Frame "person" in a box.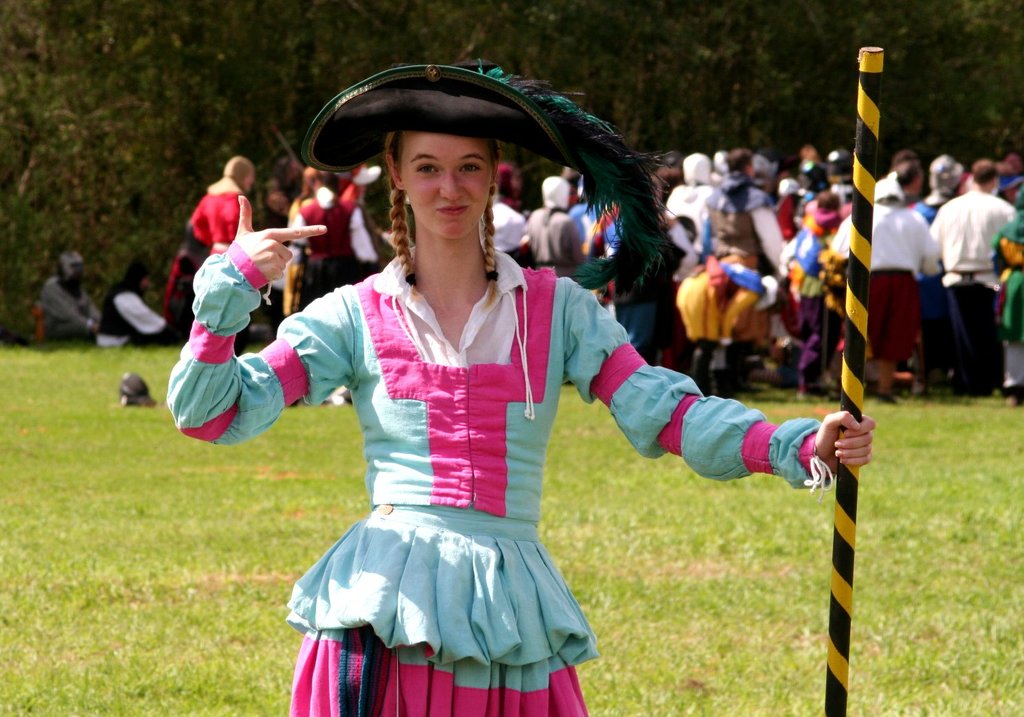
[x1=93, y1=254, x2=168, y2=349].
